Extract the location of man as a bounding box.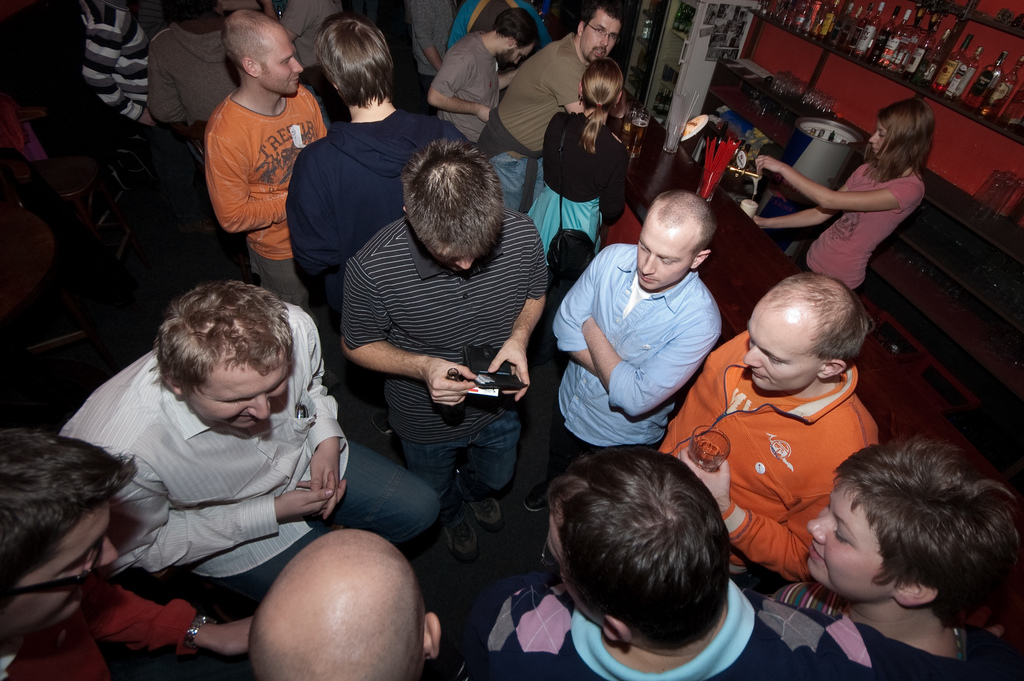
{"left": 244, "top": 528, "right": 440, "bottom": 680}.
